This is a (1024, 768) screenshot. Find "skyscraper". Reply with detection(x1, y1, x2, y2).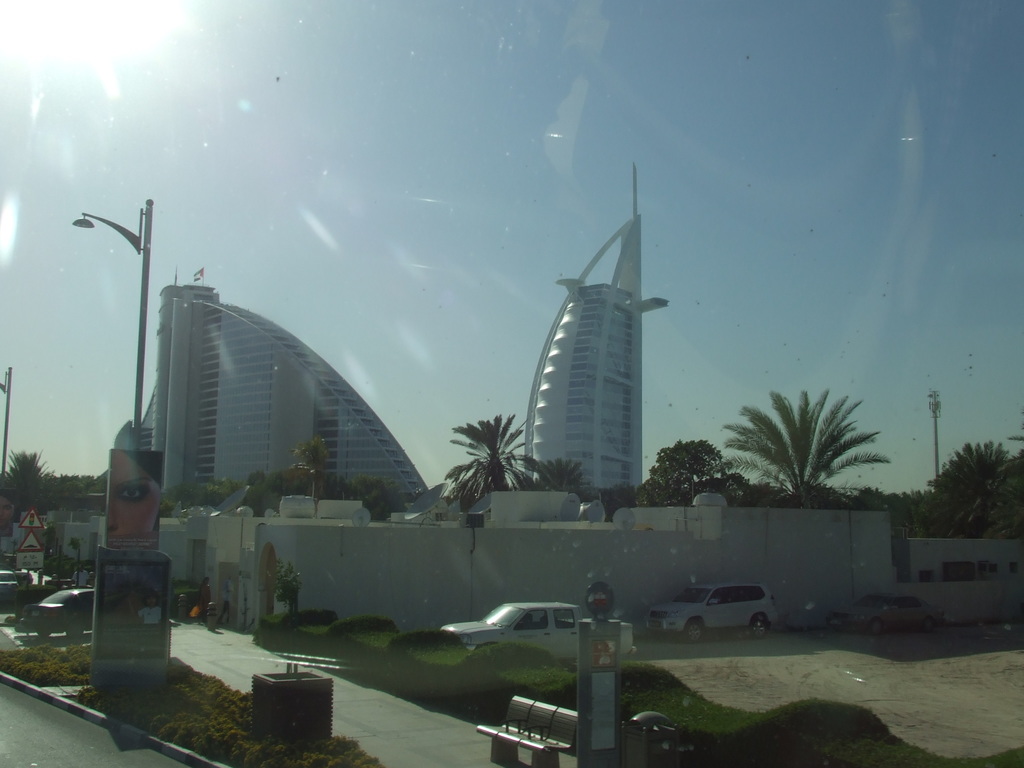
detection(525, 161, 673, 490).
